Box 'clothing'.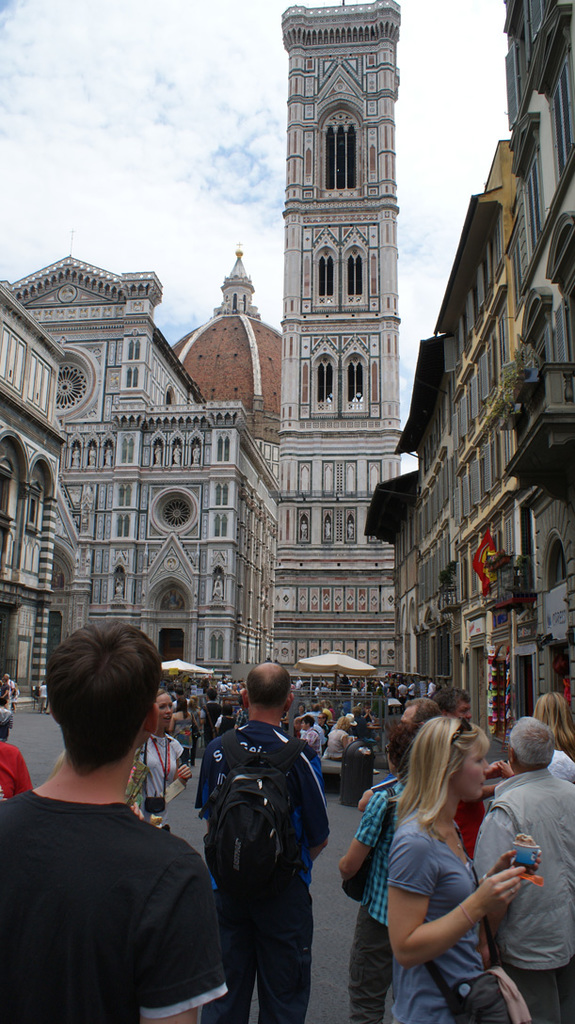
locate(478, 763, 574, 1023).
